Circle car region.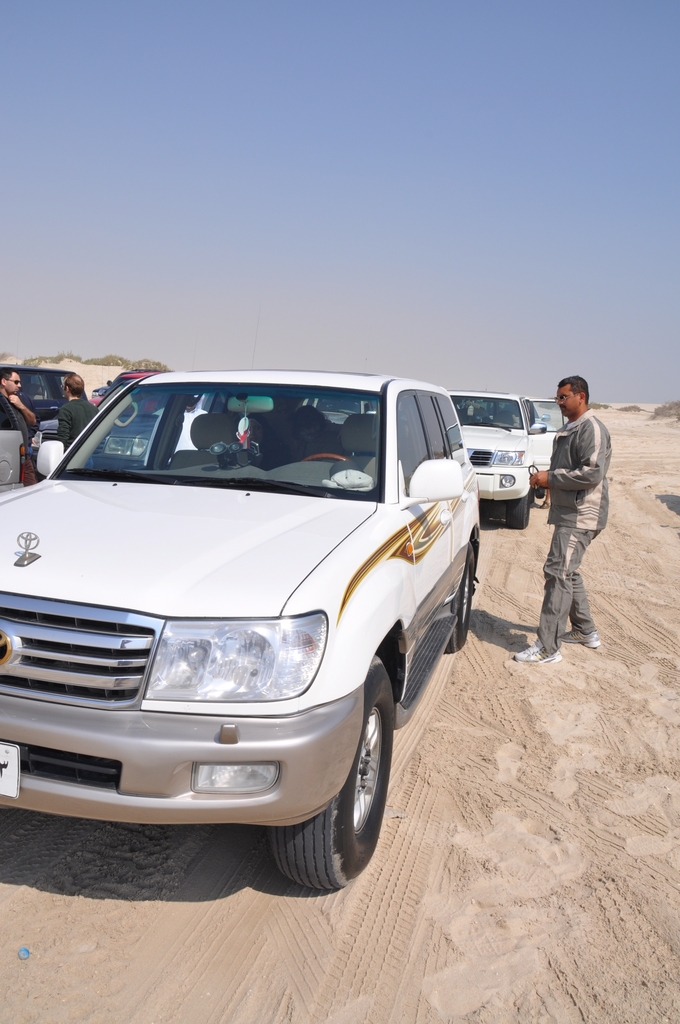
Region: 0 388 37 499.
